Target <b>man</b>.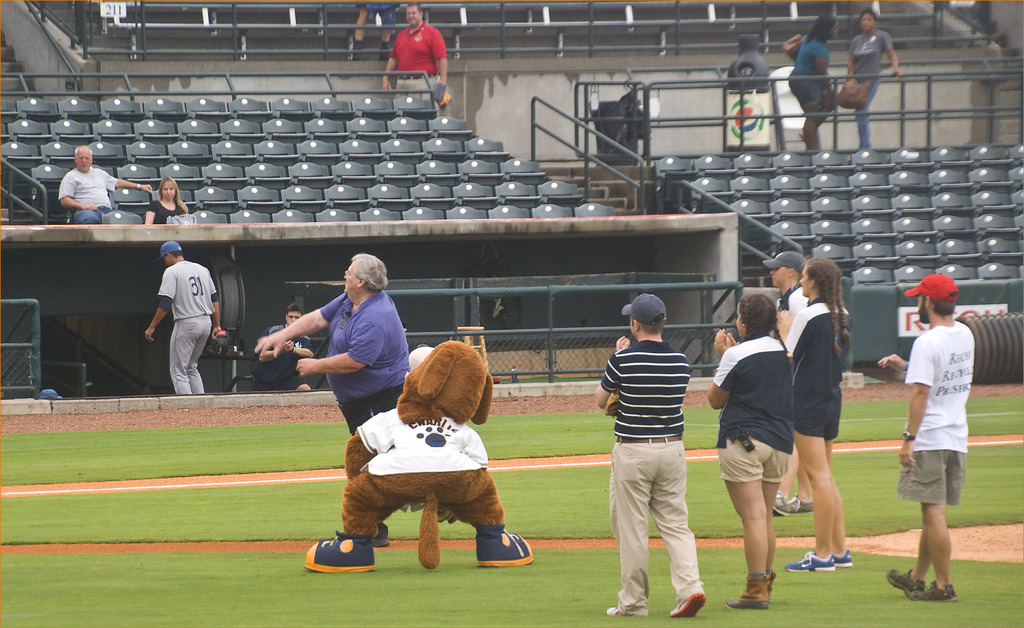
Target region: bbox(840, 9, 900, 156).
